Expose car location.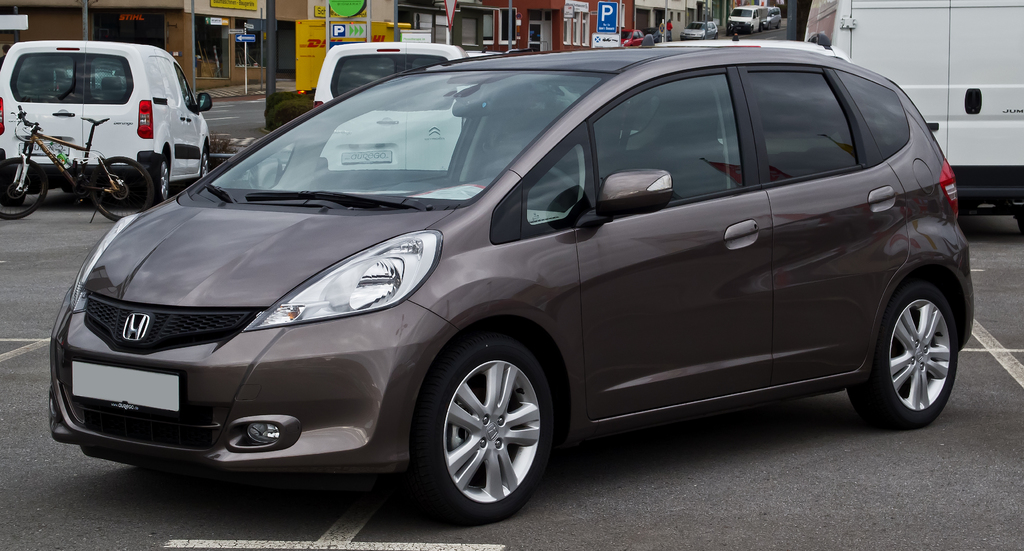
Exposed at <box>652,30,851,58</box>.
